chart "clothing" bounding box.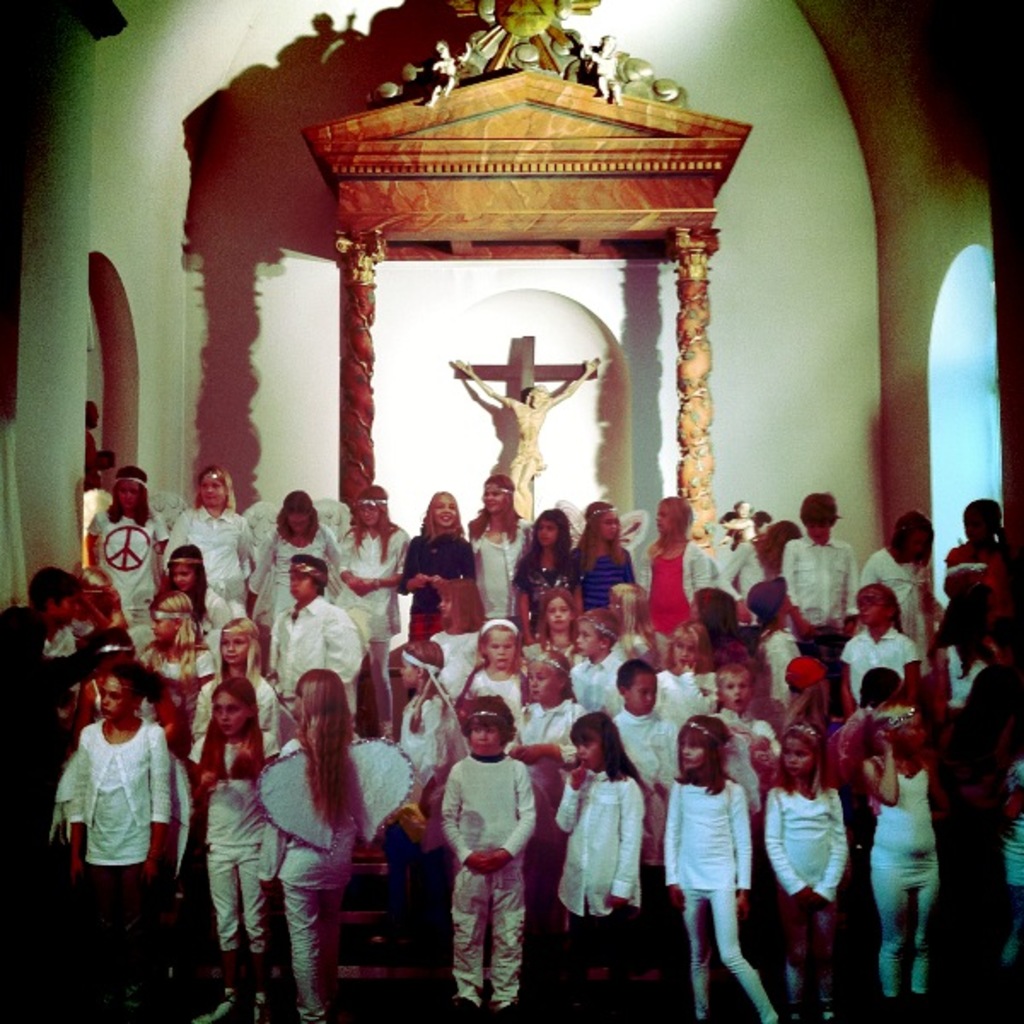
Charted: rect(393, 695, 466, 833).
